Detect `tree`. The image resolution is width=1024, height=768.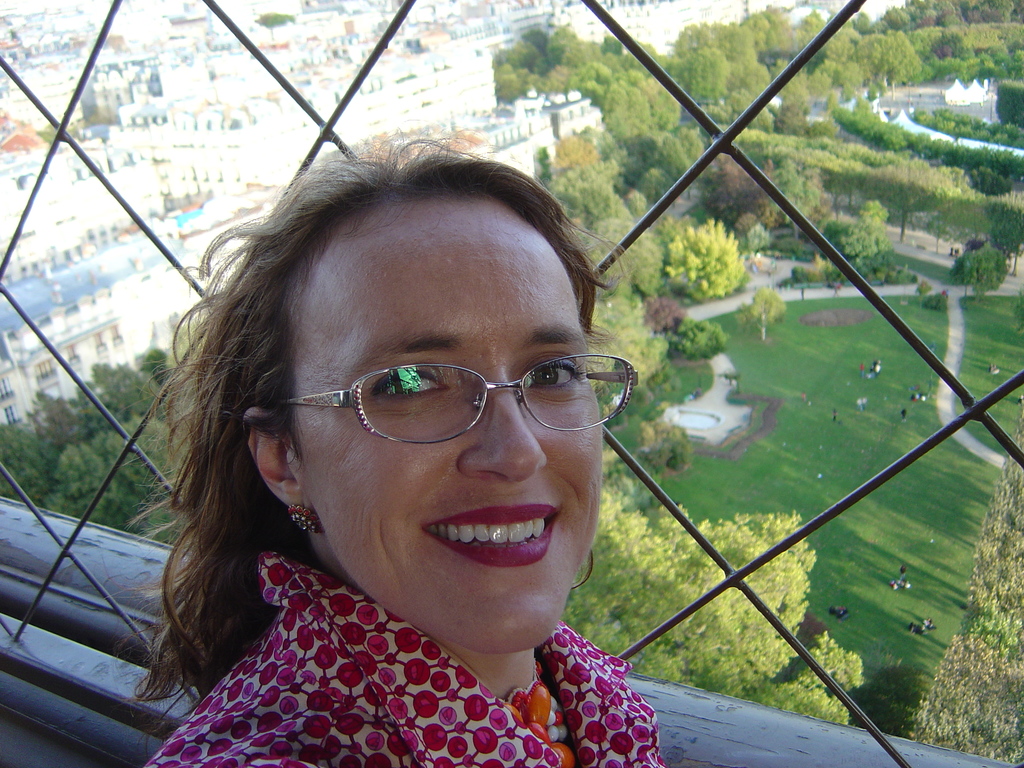
region(737, 281, 793, 343).
